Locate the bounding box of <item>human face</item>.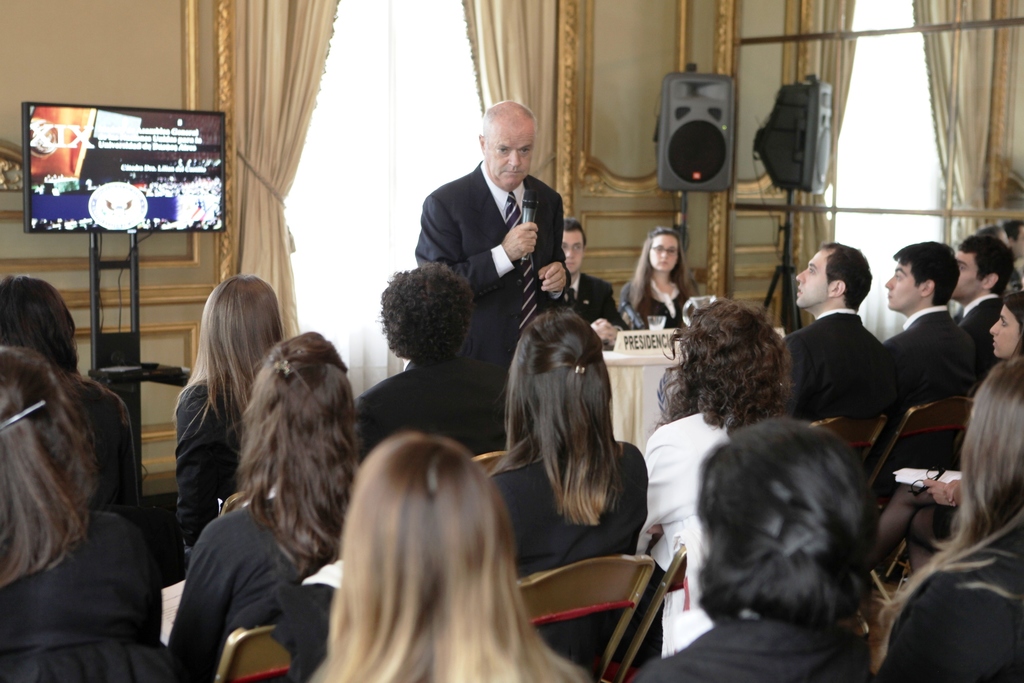
Bounding box: bbox=[649, 229, 682, 269].
